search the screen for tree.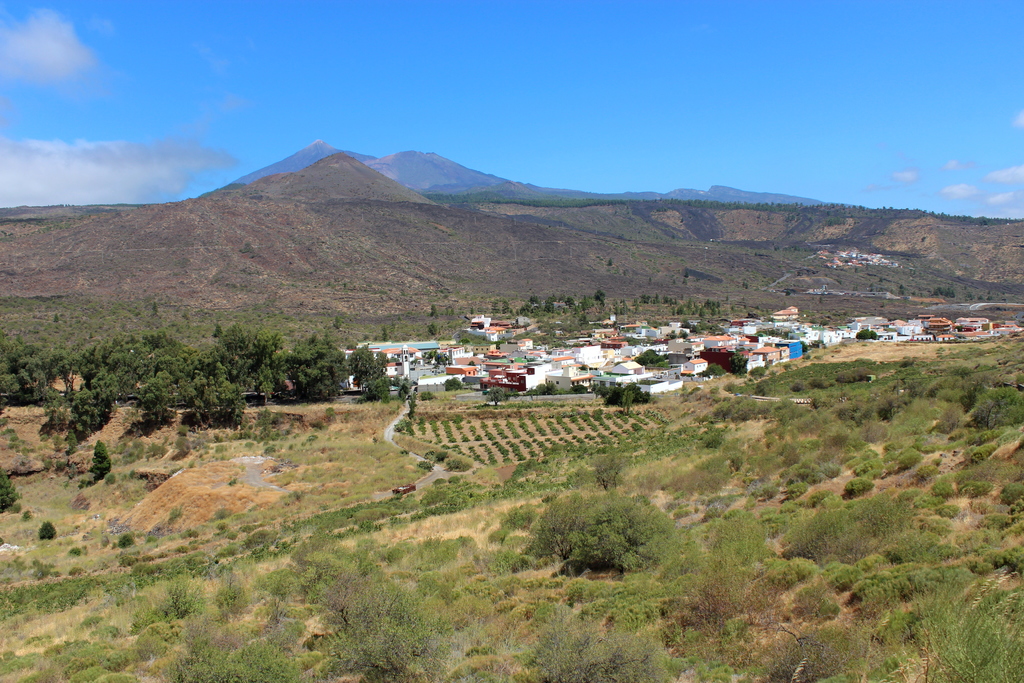
Found at rect(92, 440, 110, 479).
